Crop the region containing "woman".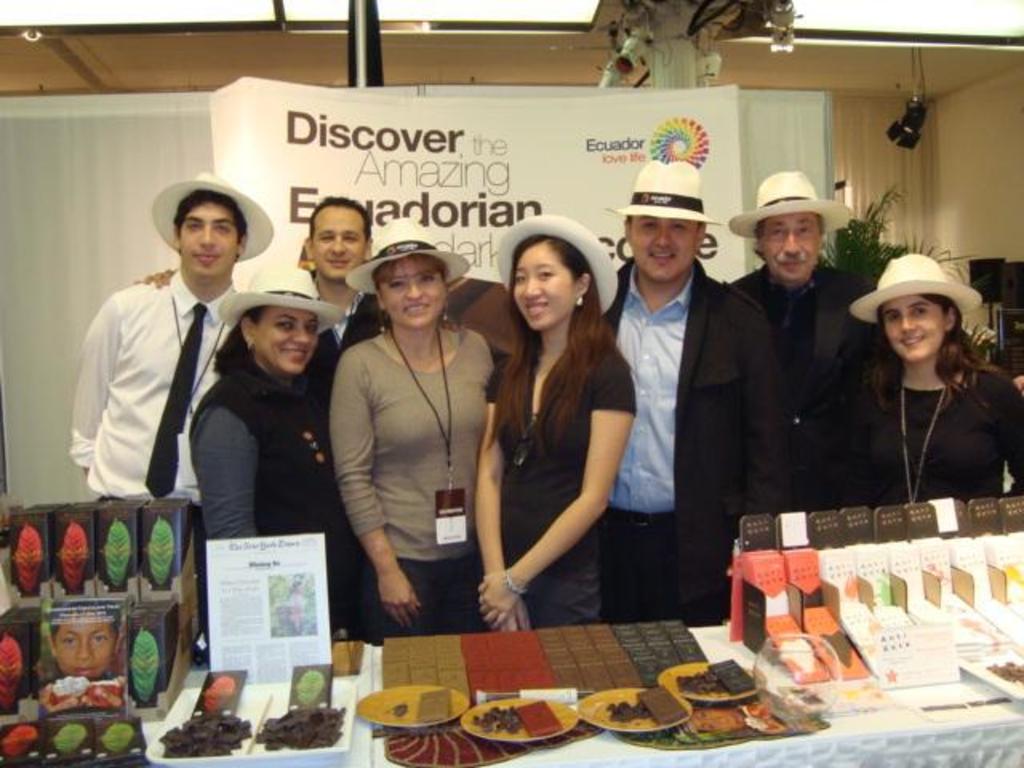
Crop region: box(466, 216, 634, 661).
